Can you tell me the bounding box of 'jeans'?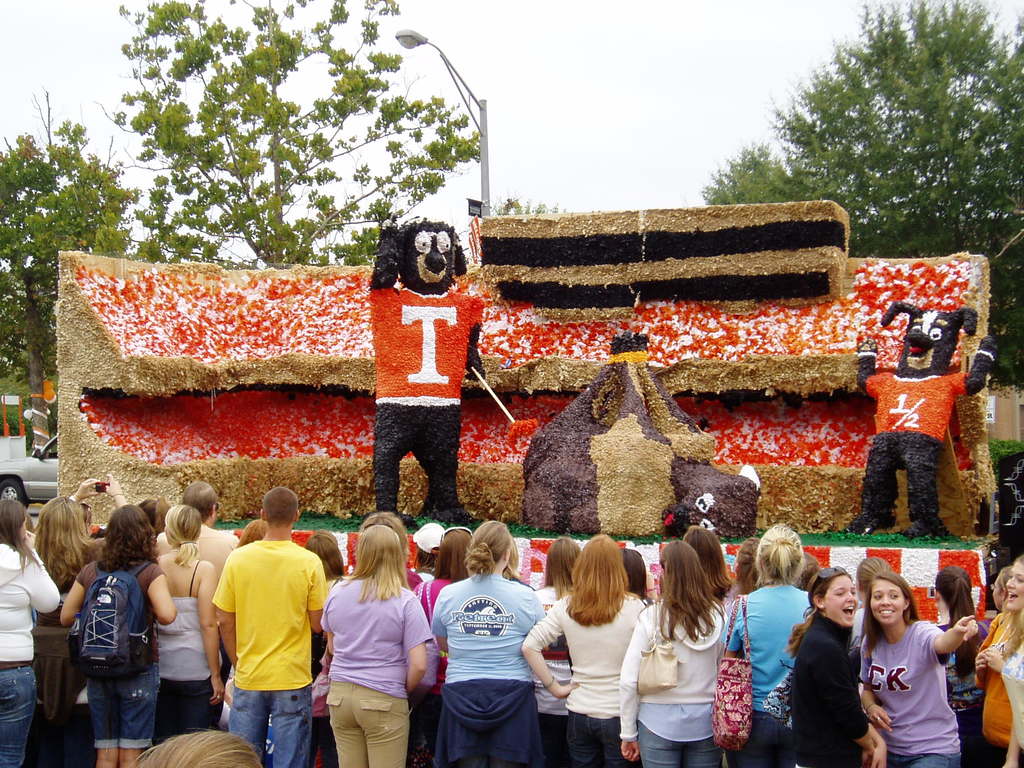
bbox=[85, 659, 157, 746].
